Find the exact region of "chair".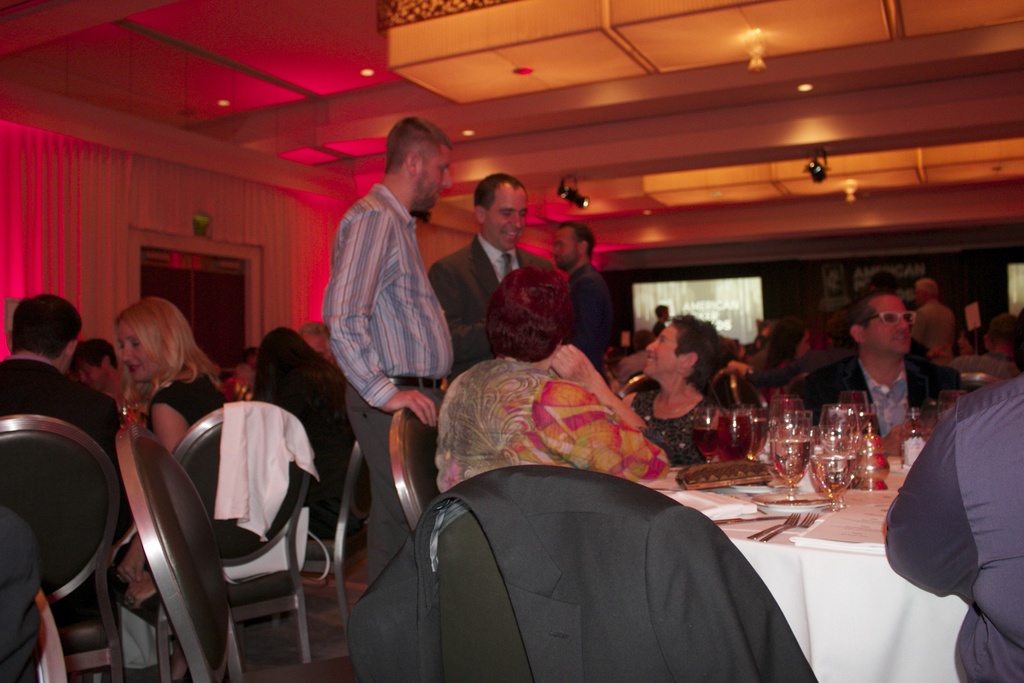
Exact region: (381, 409, 442, 541).
